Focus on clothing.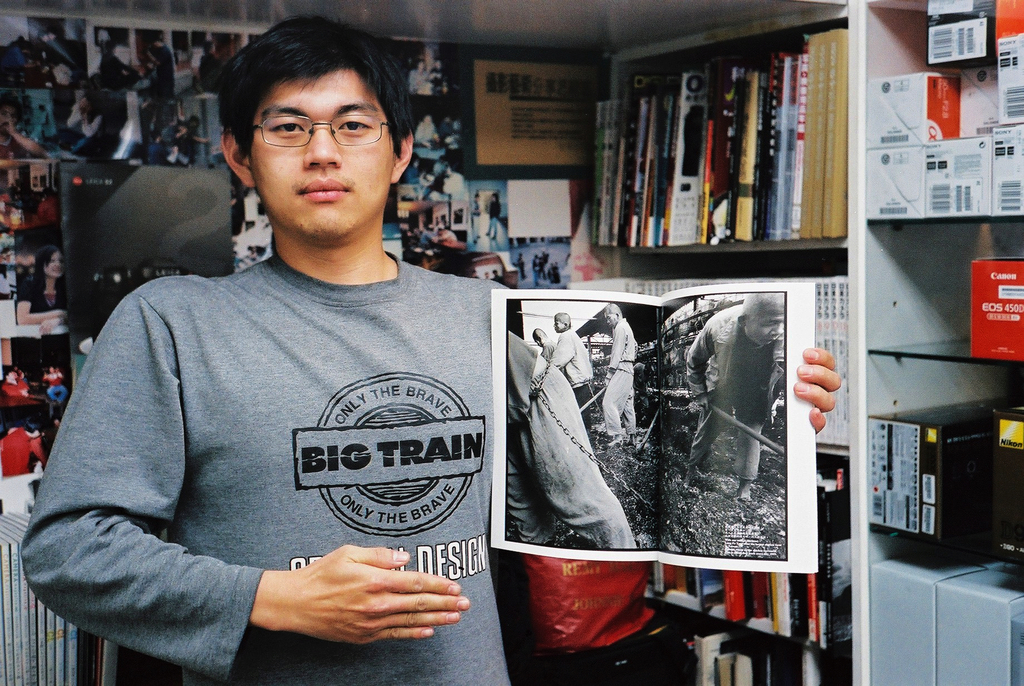
Focused at region(680, 300, 783, 490).
